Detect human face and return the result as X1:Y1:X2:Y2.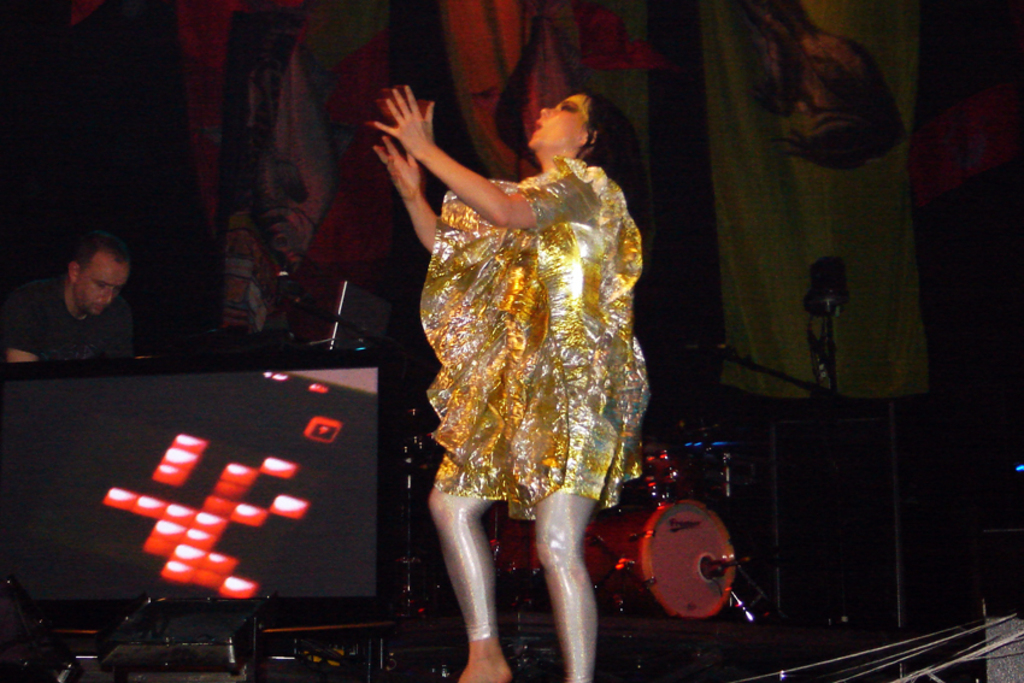
75:252:133:308.
